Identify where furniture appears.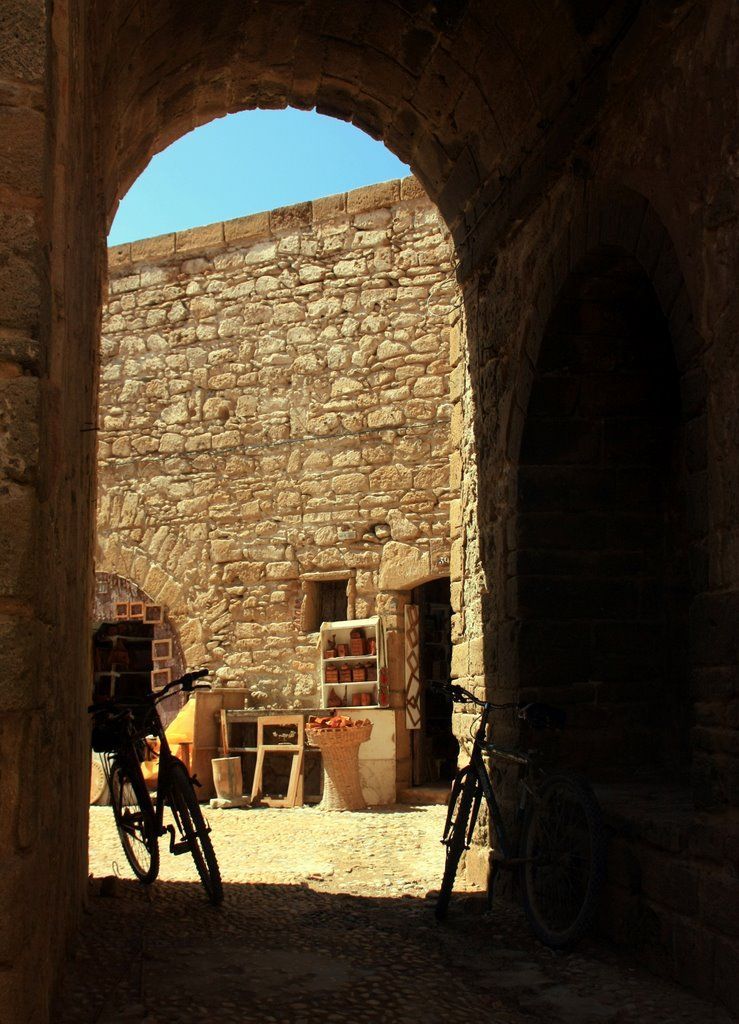
Appears at {"left": 162, "top": 684, "right": 252, "bottom": 803}.
